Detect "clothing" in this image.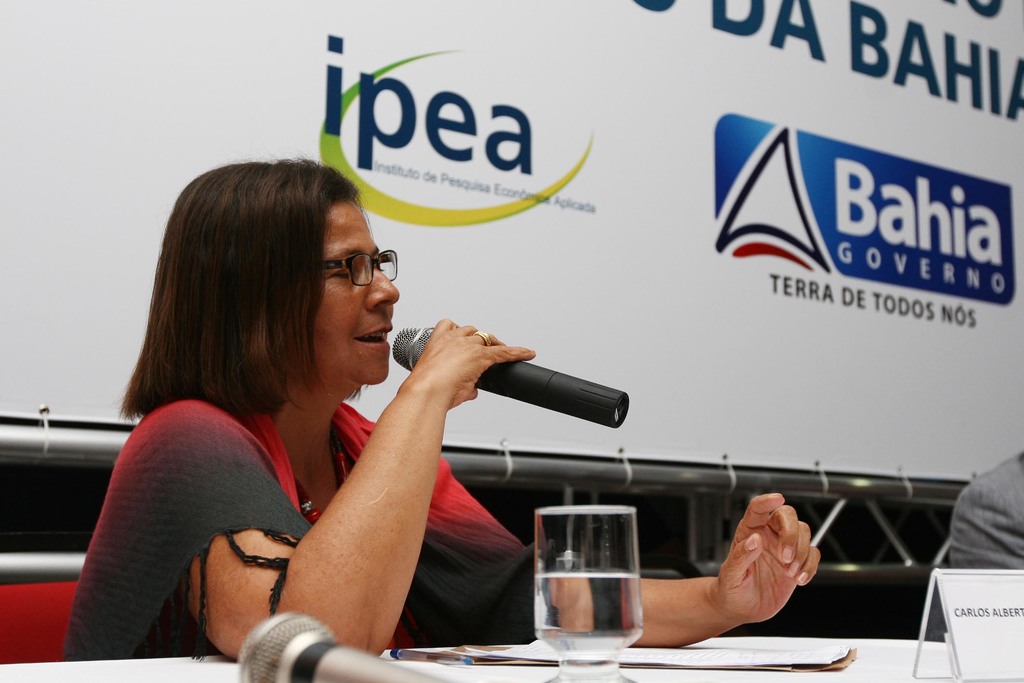
Detection: bbox=[936, 448, 1023, 646].
